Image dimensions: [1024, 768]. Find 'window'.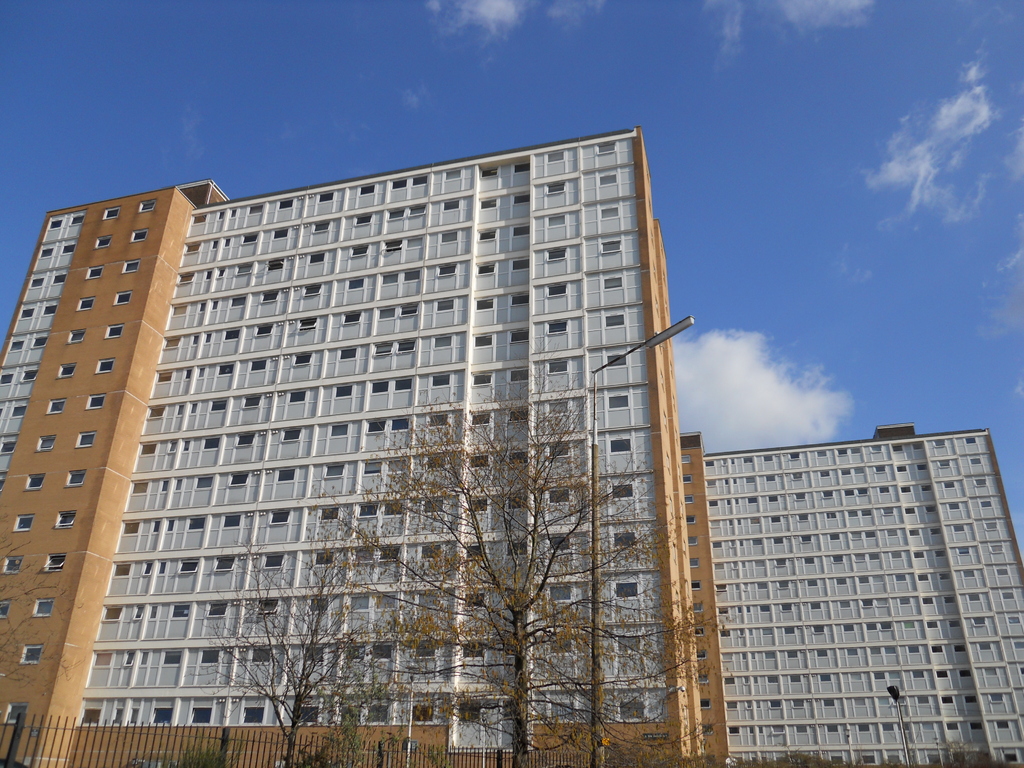
<bbox>156, 372, 176, 380</bbox>.
